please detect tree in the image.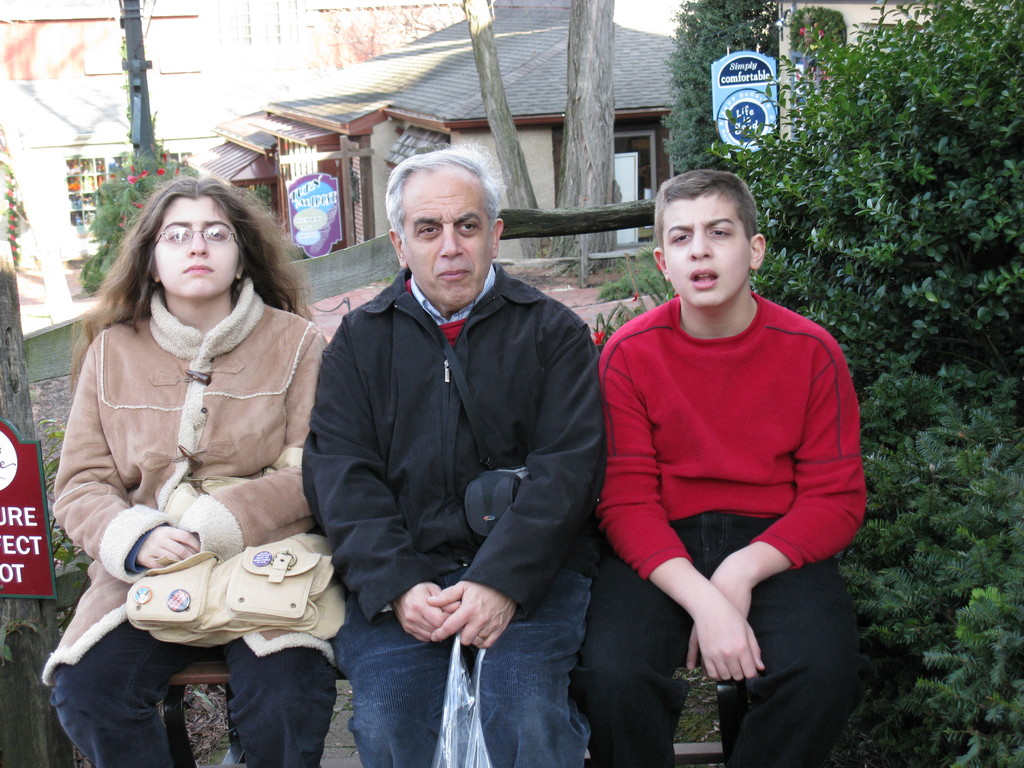
detection(0, 132, 70, 767).
